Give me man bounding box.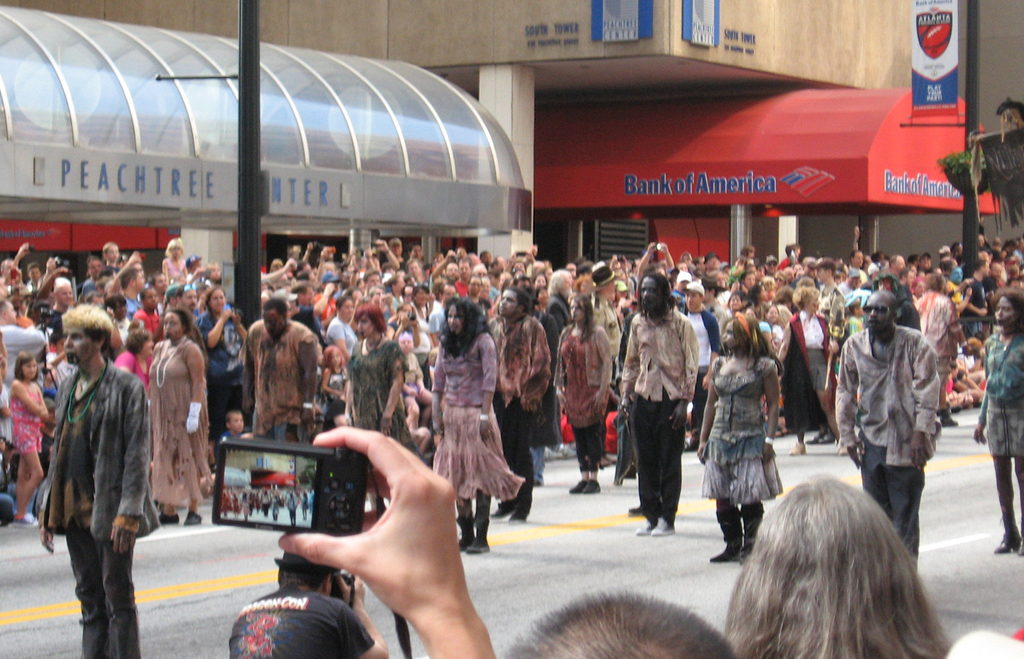
rect(485, 288, 552, 520).
